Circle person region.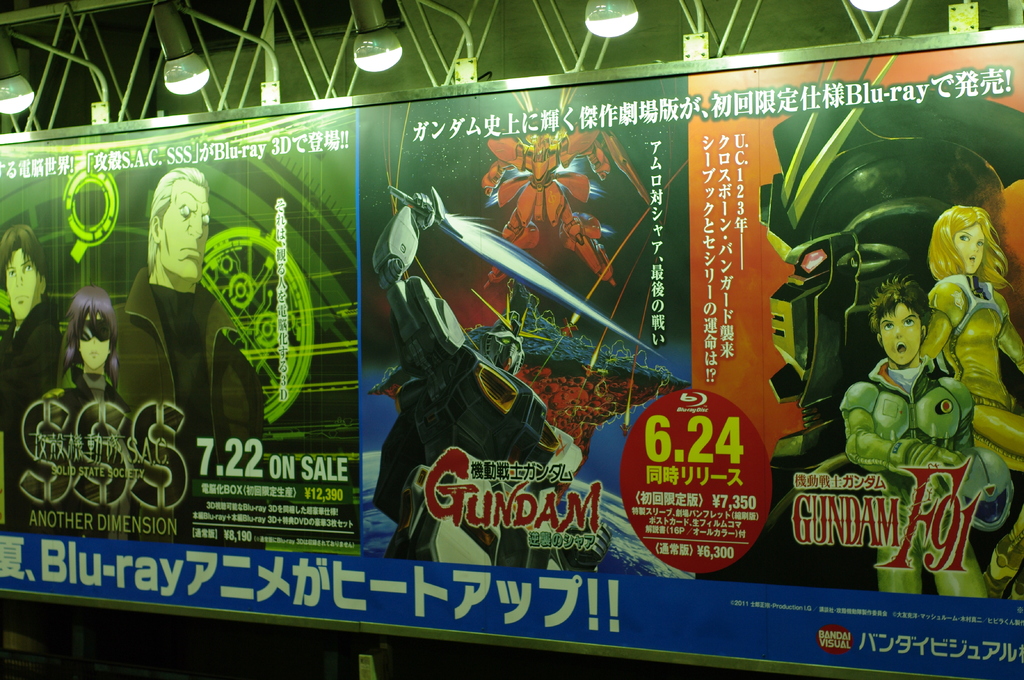
Region: x1=918 y1=207 x2=1023 y2=596.
